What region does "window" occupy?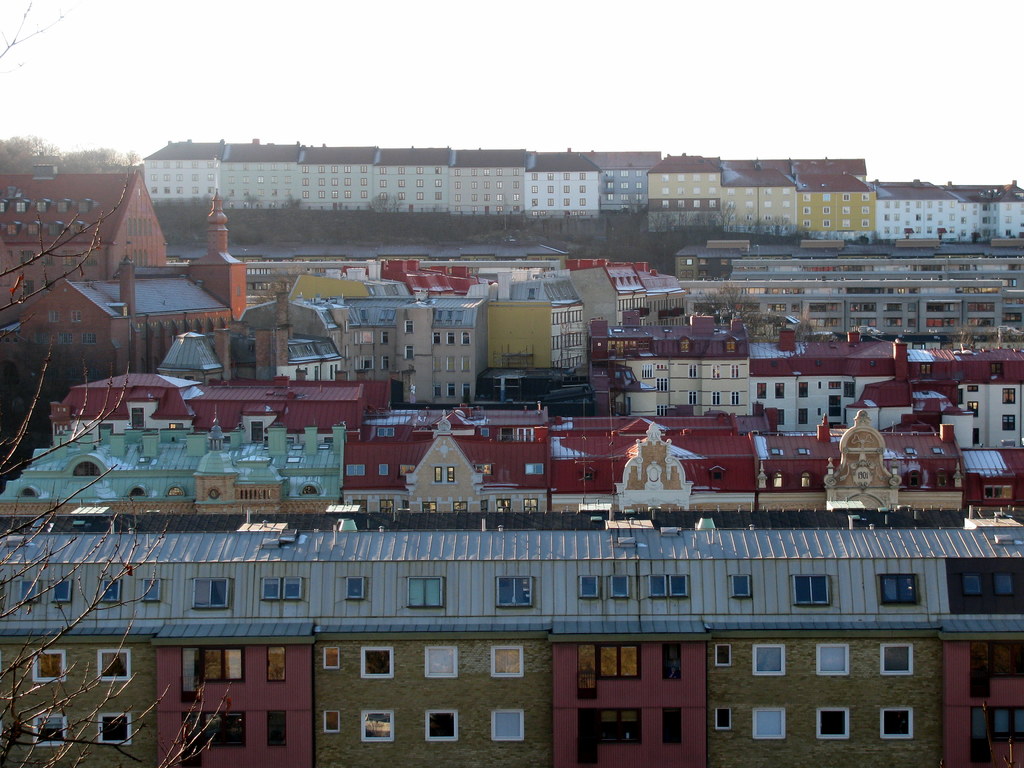
Rect(599, 646, 637, 678).
